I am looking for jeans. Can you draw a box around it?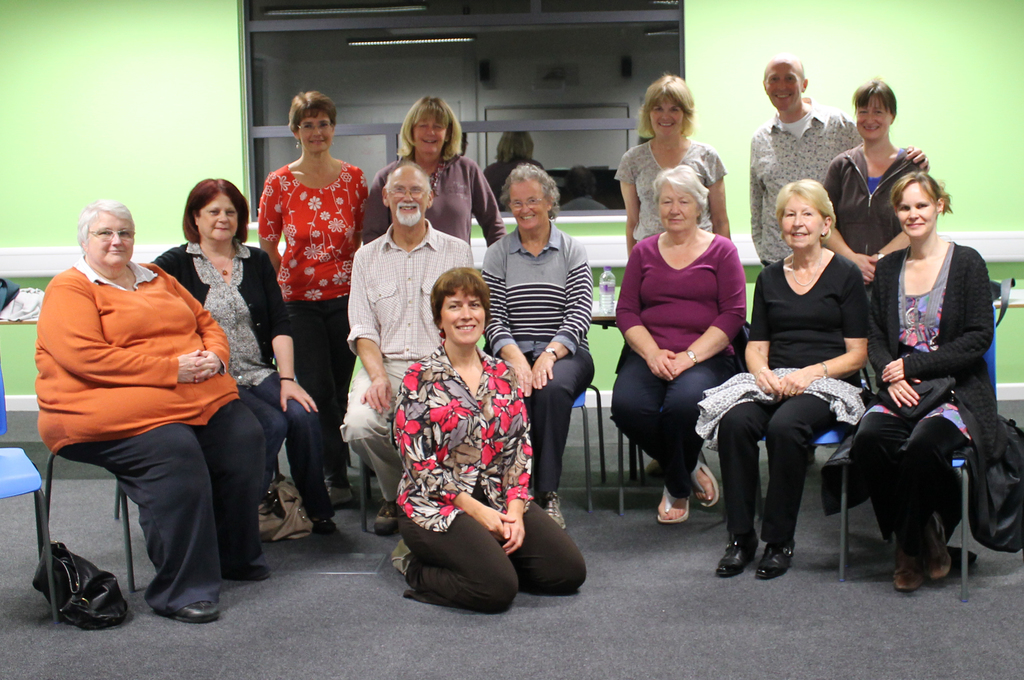
Sure, the bounding box is 269, 298, 354, 478.
